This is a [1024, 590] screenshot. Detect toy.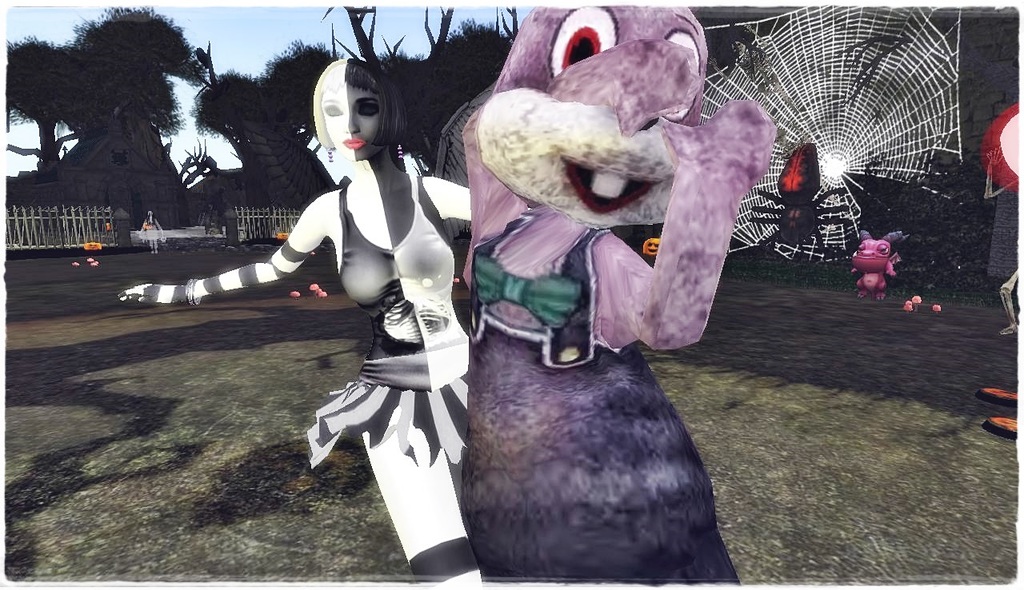
(x1=460, y1=1, x2=782, y2=589).
